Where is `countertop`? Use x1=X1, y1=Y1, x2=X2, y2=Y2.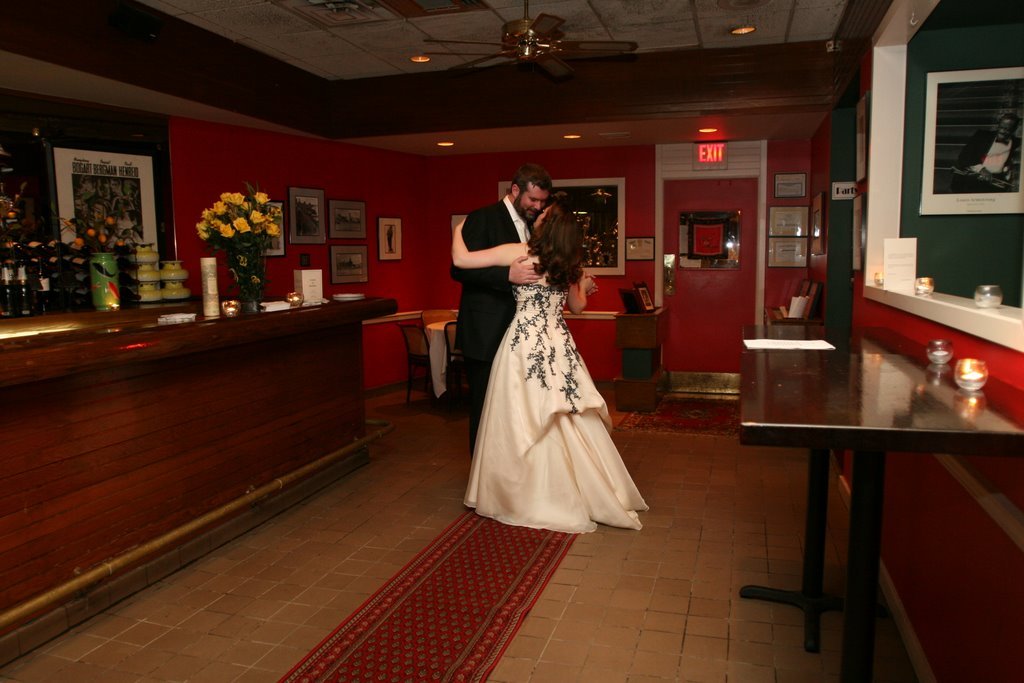
x1=0, y1=292, x2=404, y2=659.
